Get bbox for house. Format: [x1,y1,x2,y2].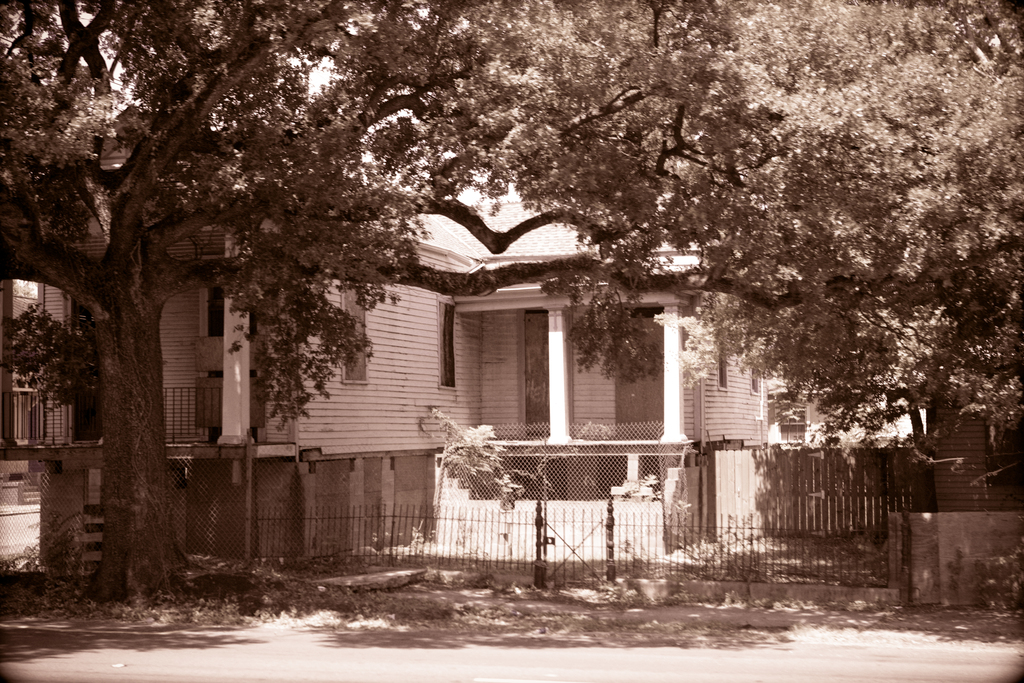
[0,288,42,505].
